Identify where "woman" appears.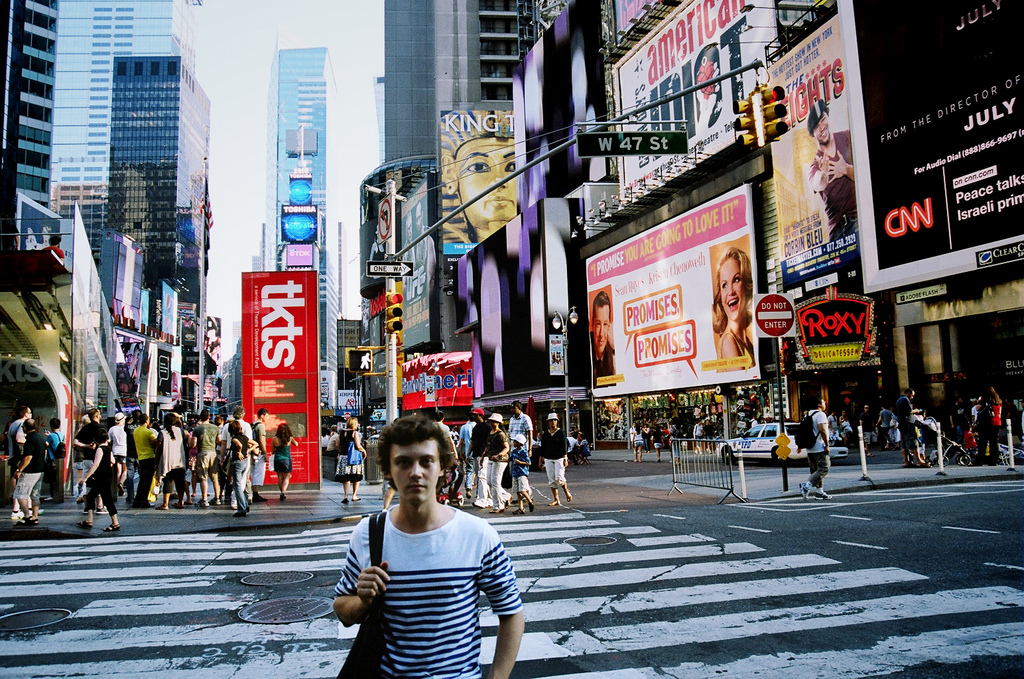
Appears at region(549, 411, 568, 503).
